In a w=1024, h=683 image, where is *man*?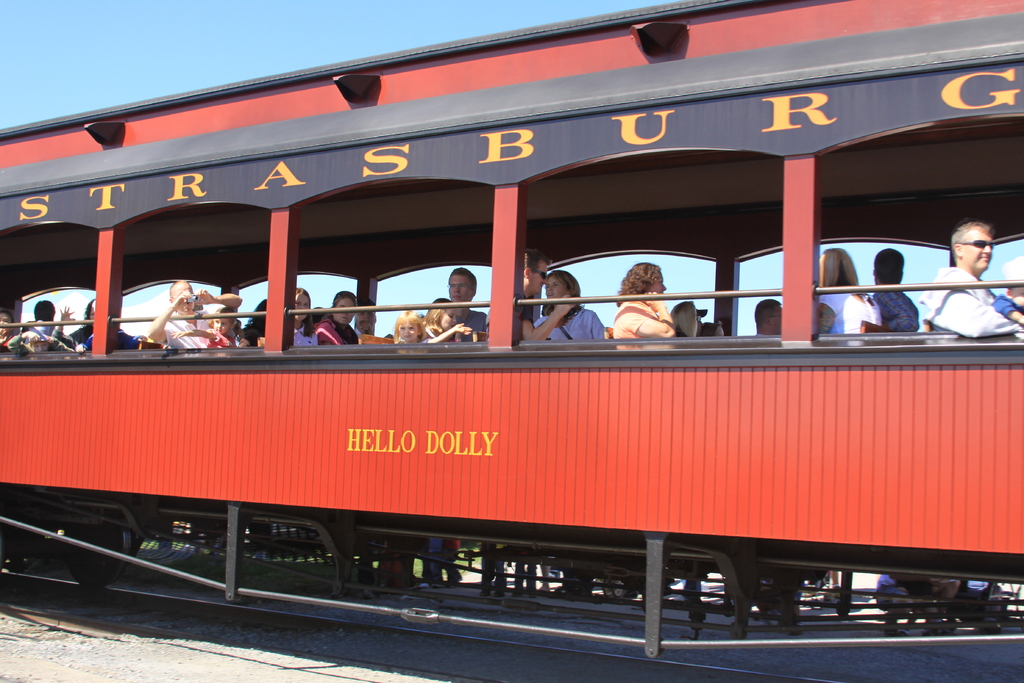
box=[520, 252, 575, 344].
